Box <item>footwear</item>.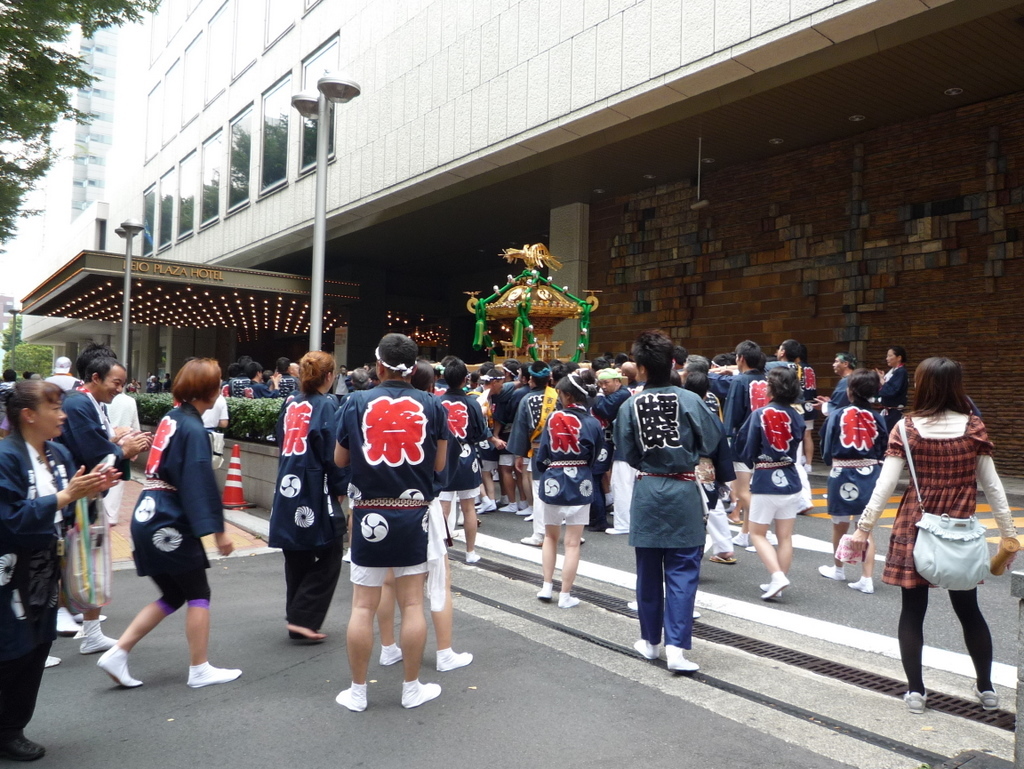
locate(534, 581, 553, 603).
